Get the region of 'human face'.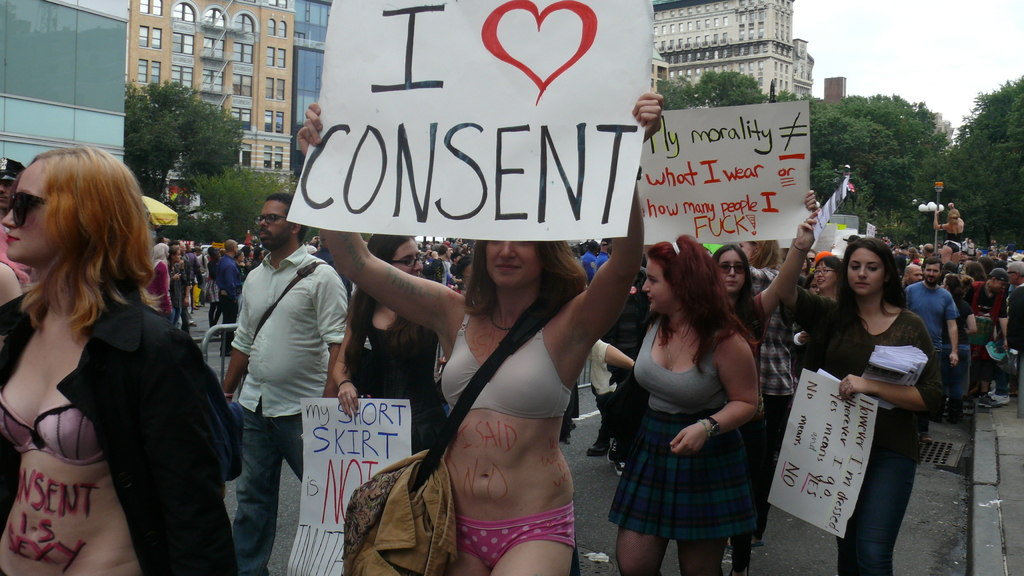
bbox=(261, 198, 293, 250).
